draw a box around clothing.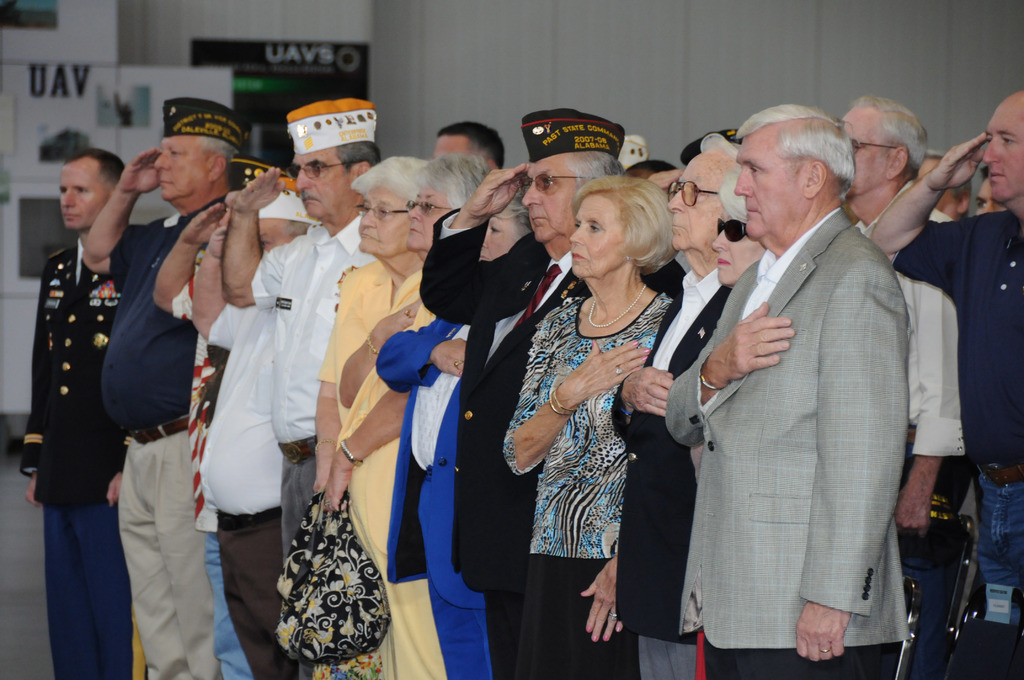
(336, 266, 449, 679).
